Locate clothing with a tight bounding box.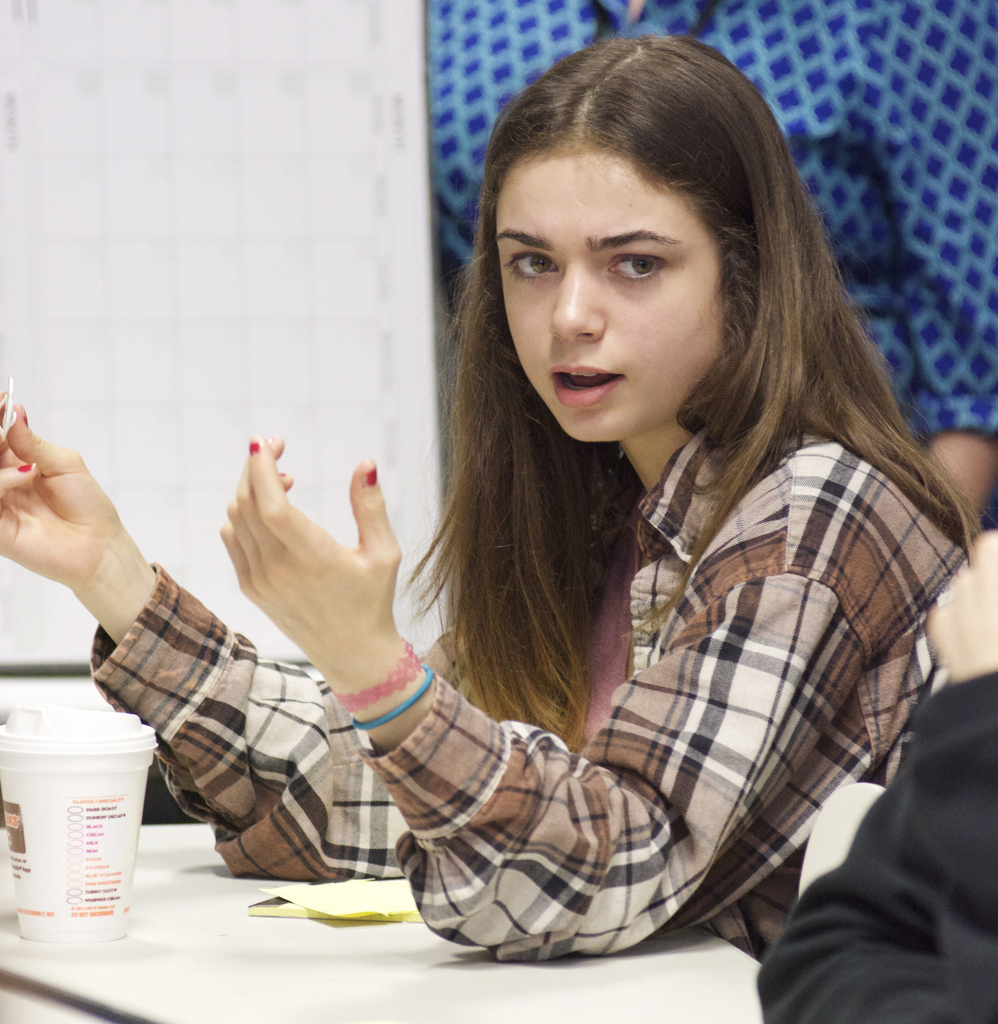
select_region(570, 0, 997, 547).
